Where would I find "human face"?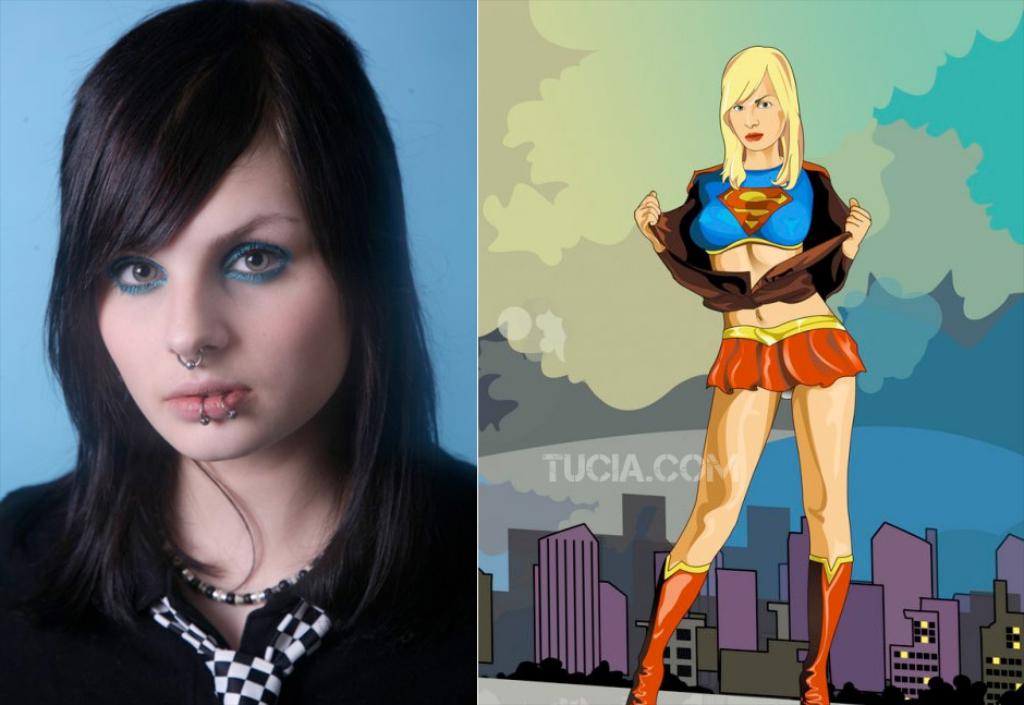
At x1=90 y1=102 x2=350 y2=458.
